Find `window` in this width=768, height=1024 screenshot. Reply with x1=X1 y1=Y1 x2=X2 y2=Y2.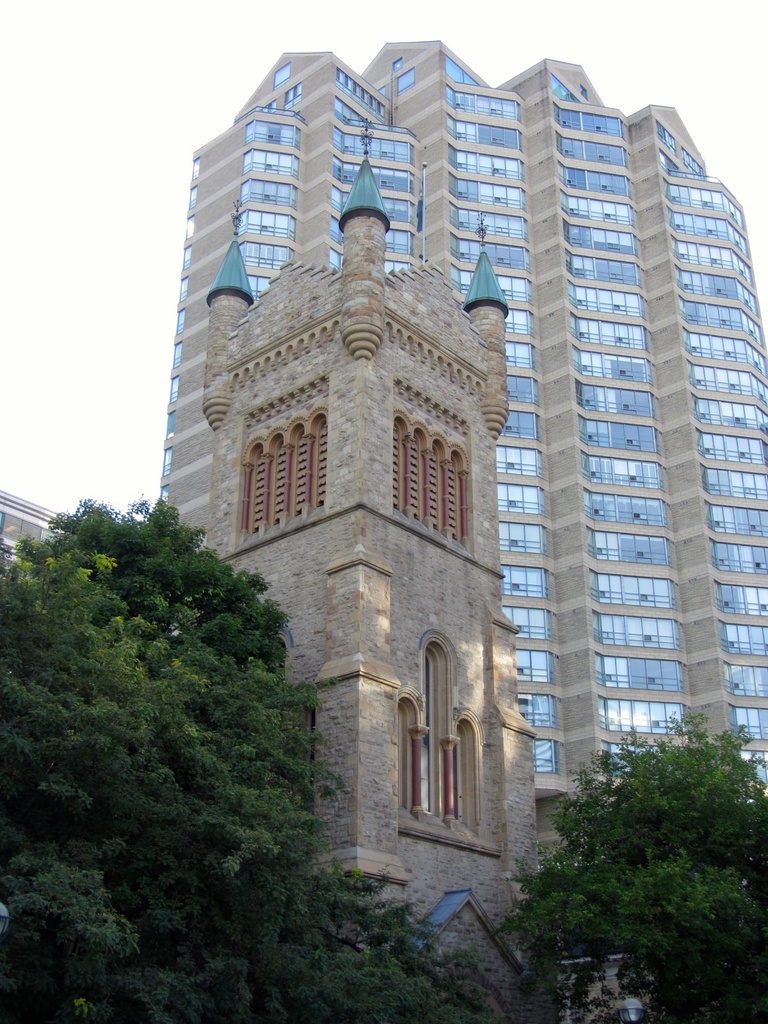
x1=397 y1=626 x2=502 y2=858.
